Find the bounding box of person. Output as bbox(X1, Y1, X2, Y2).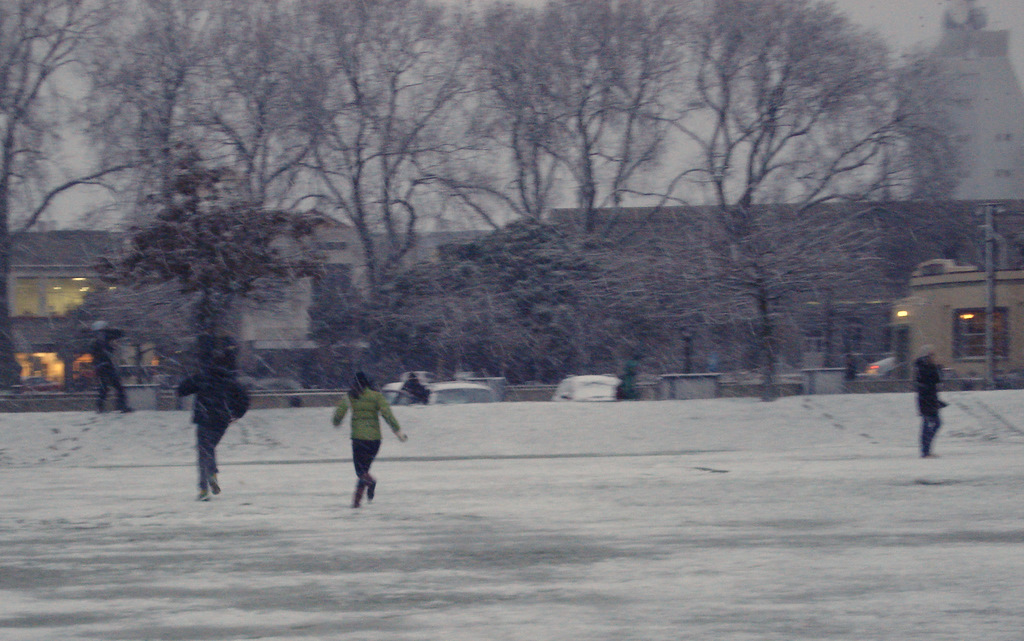
bbox(172, 347, 235, 504).
